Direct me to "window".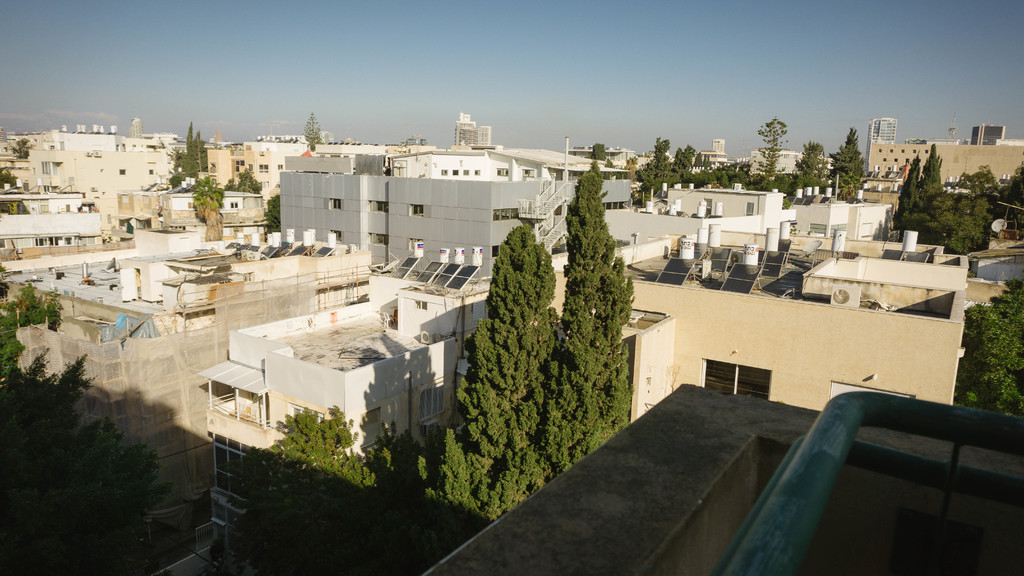
Direction: l=464, t=167, r=469, b=175.
